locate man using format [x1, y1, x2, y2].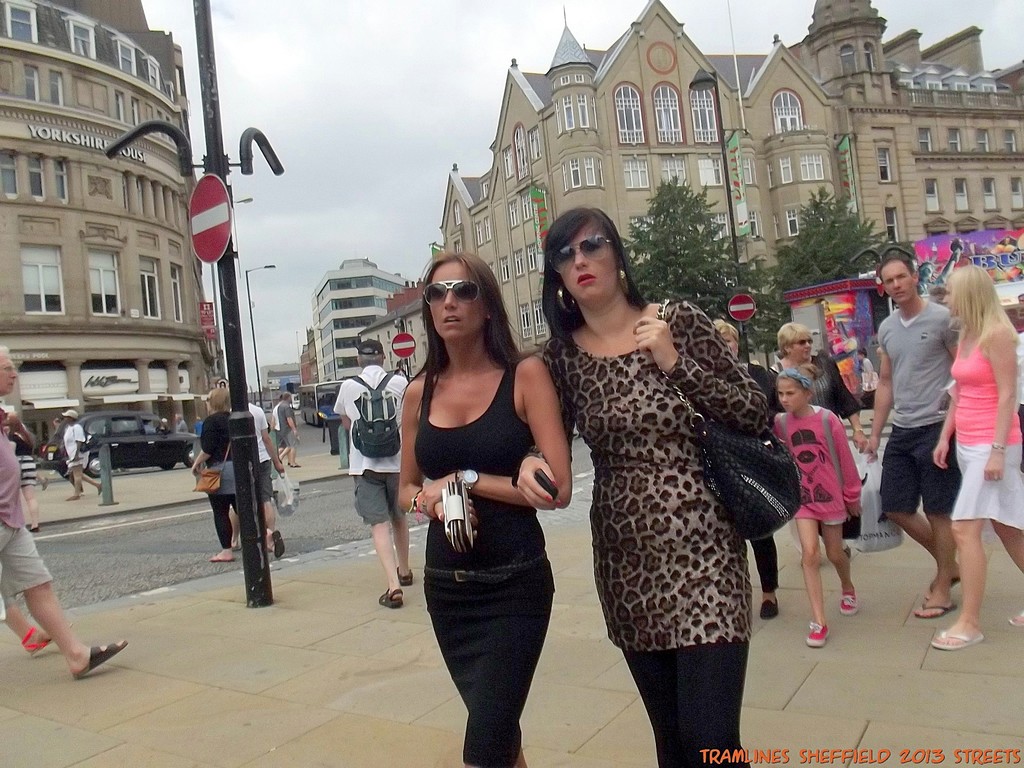
[866, 252, 956, 616].
